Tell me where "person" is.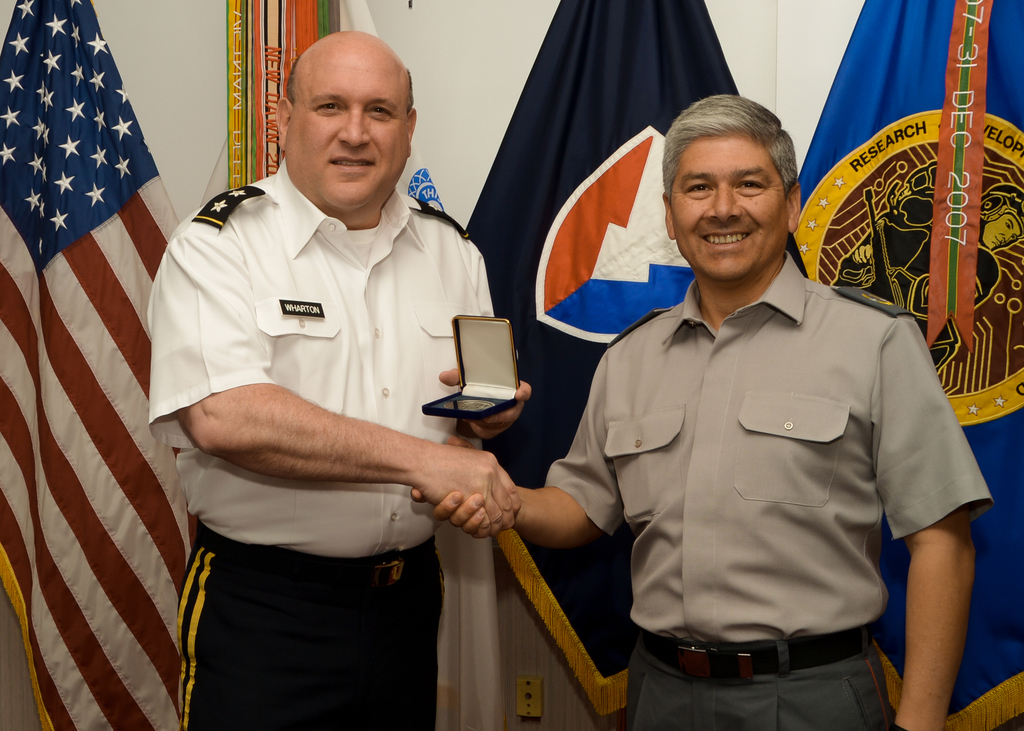
"person" is at l=409, t=91, r=993, b=730.
